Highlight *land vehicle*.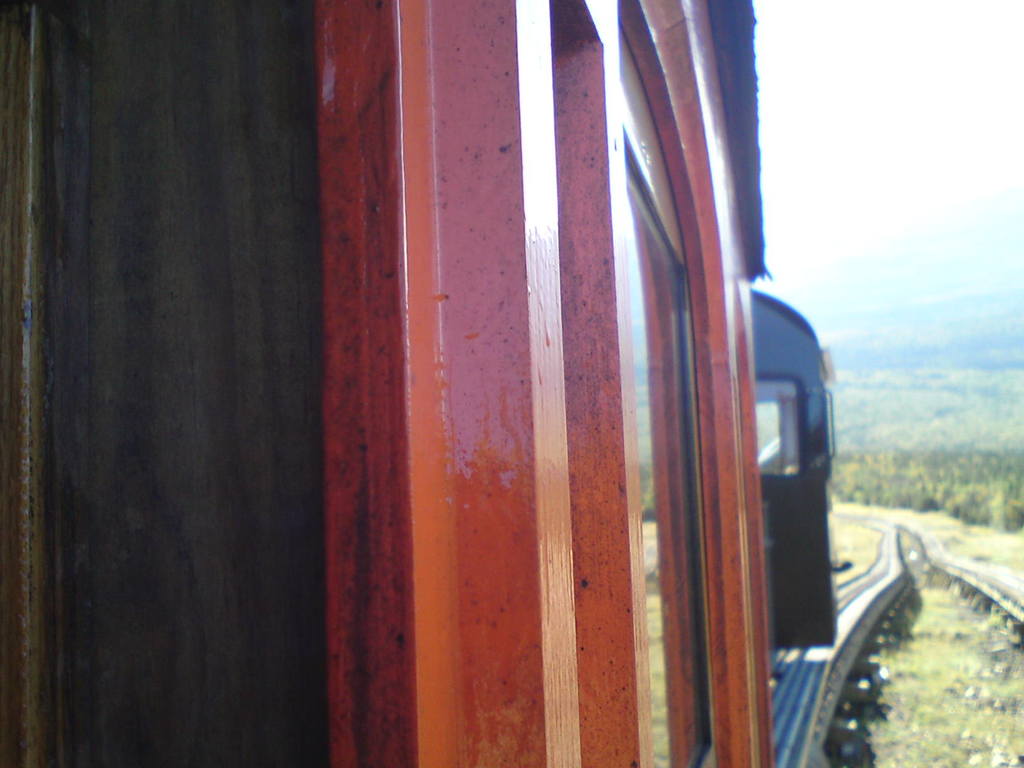
Highlighted region: {"x1": 0, "y1": 0, "x2": 842, "y2": 767}.
